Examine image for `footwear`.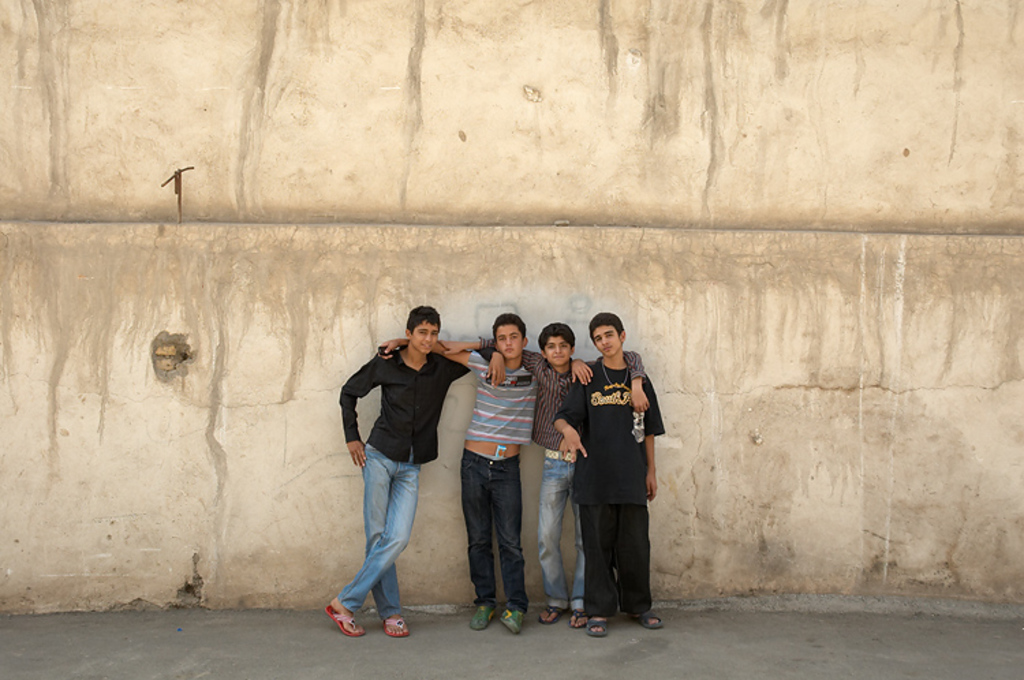
Examination result: 539,606,564,621.
